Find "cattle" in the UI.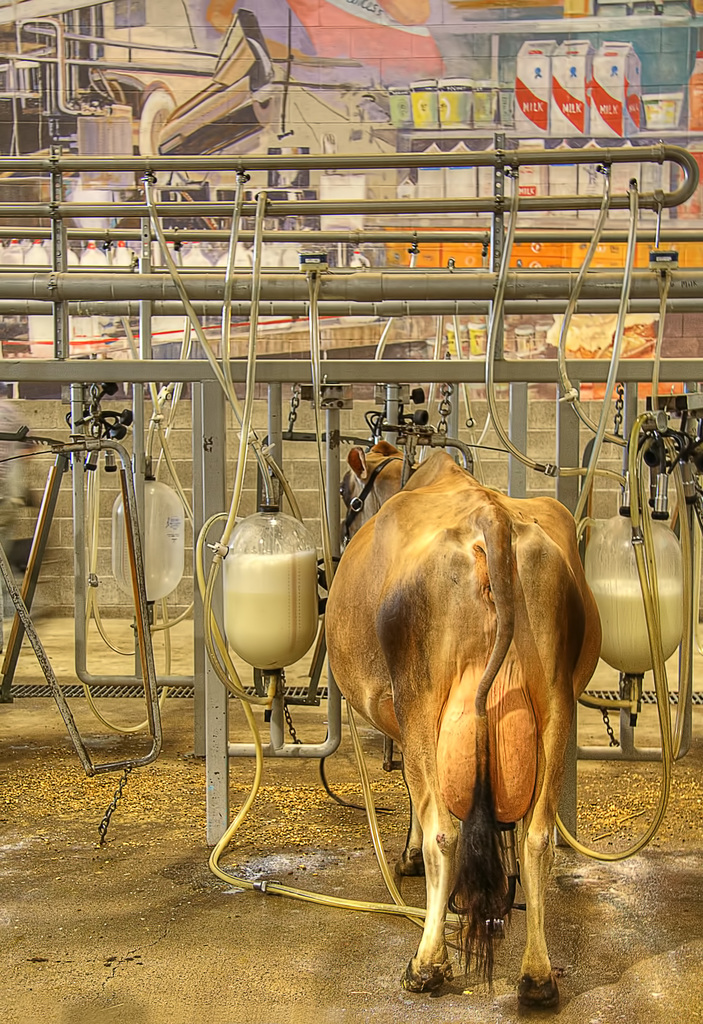
UI element at left=320, top=445, right=608, bottom=1023.
